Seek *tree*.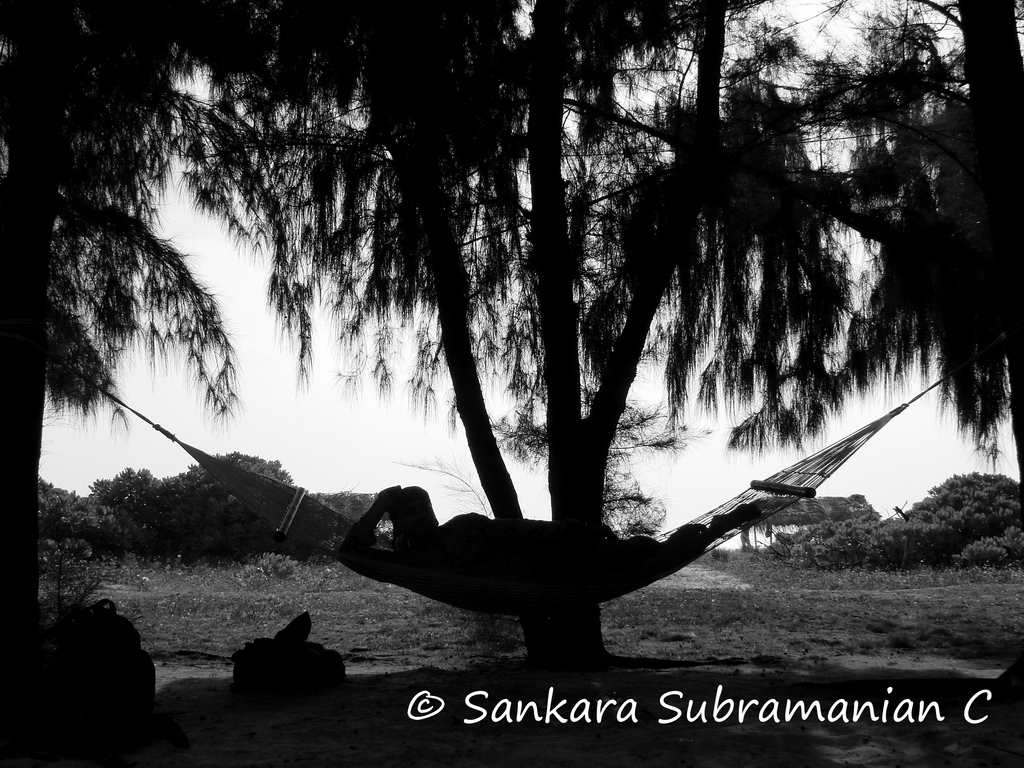
(488,399,708,540).
